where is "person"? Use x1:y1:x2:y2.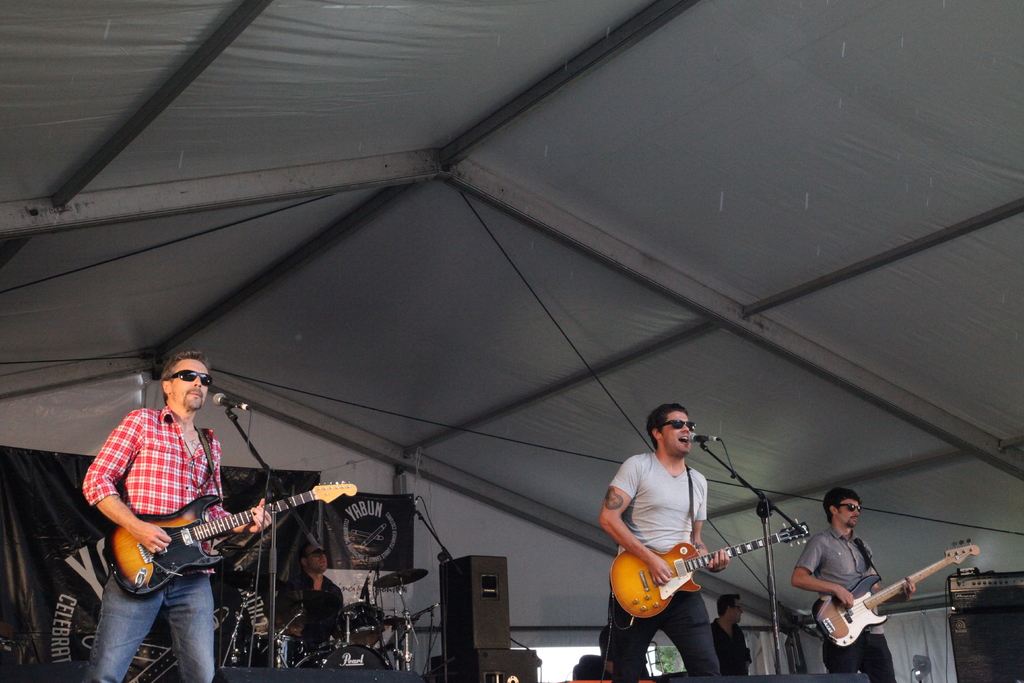
587:390:728:682.
